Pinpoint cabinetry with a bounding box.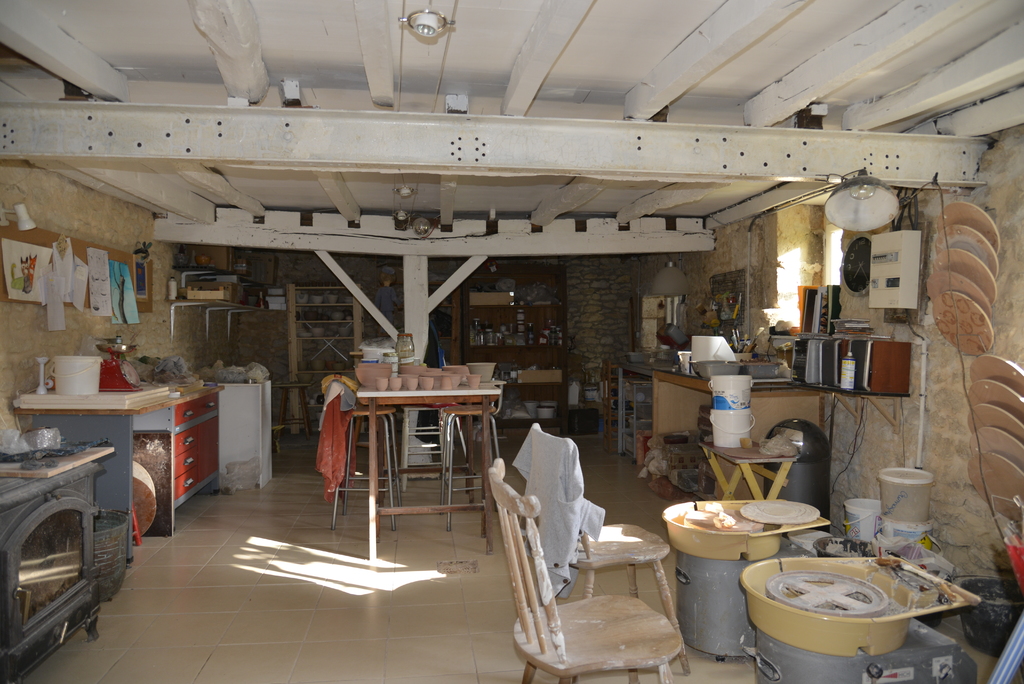
x1=766 y1=280 x2=918 y2=395.
